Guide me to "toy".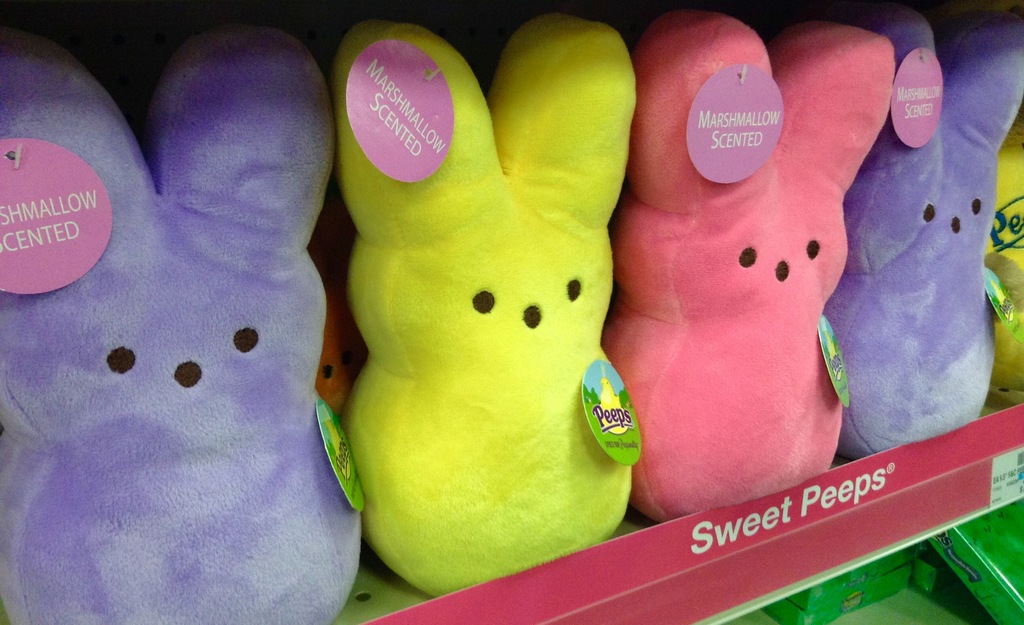
Guidance: box(0, 28, 367, 624).
